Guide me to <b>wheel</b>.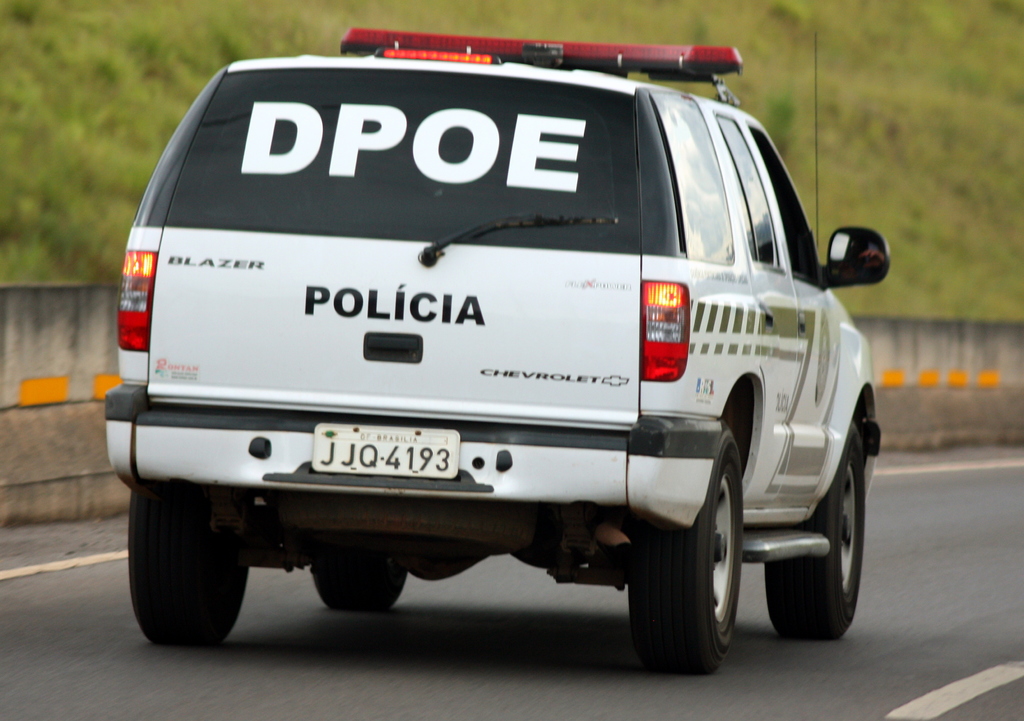
Guidance: 305, 564, 412, 607.
